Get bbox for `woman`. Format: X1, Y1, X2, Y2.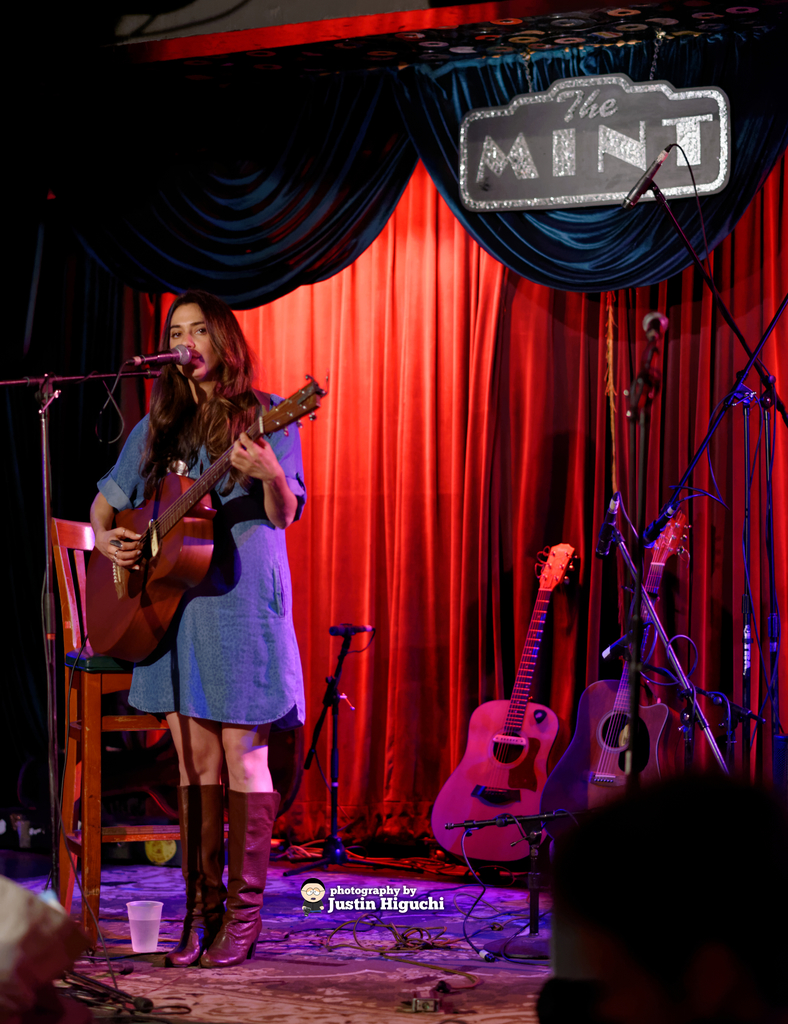
90, 293, 307, 966.
